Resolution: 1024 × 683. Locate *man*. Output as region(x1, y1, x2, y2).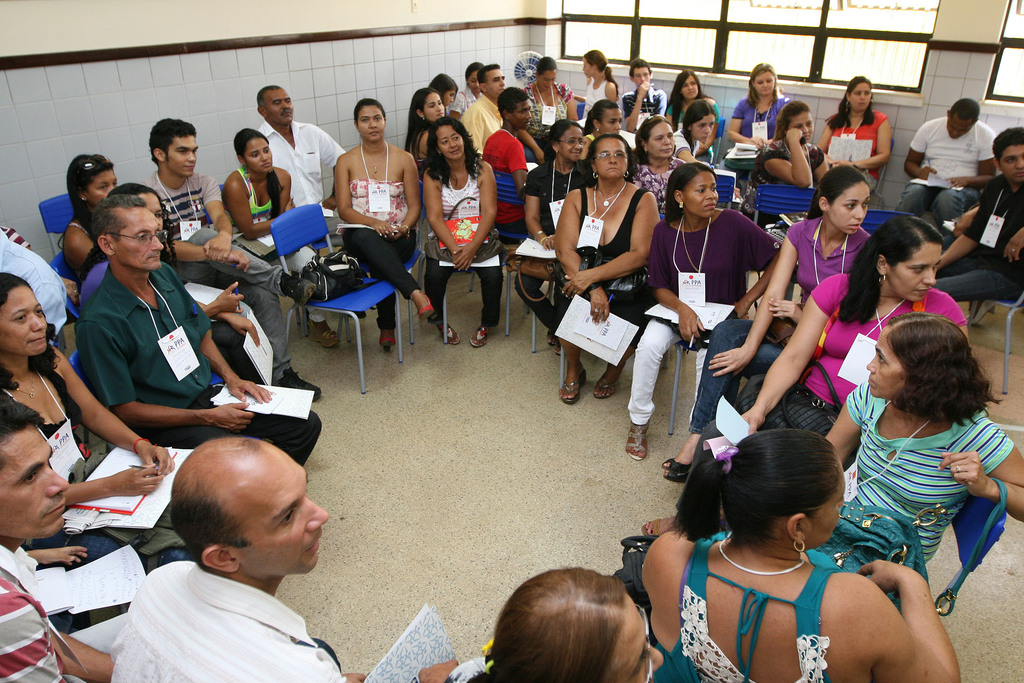
region(253, 85, 348, 251).
